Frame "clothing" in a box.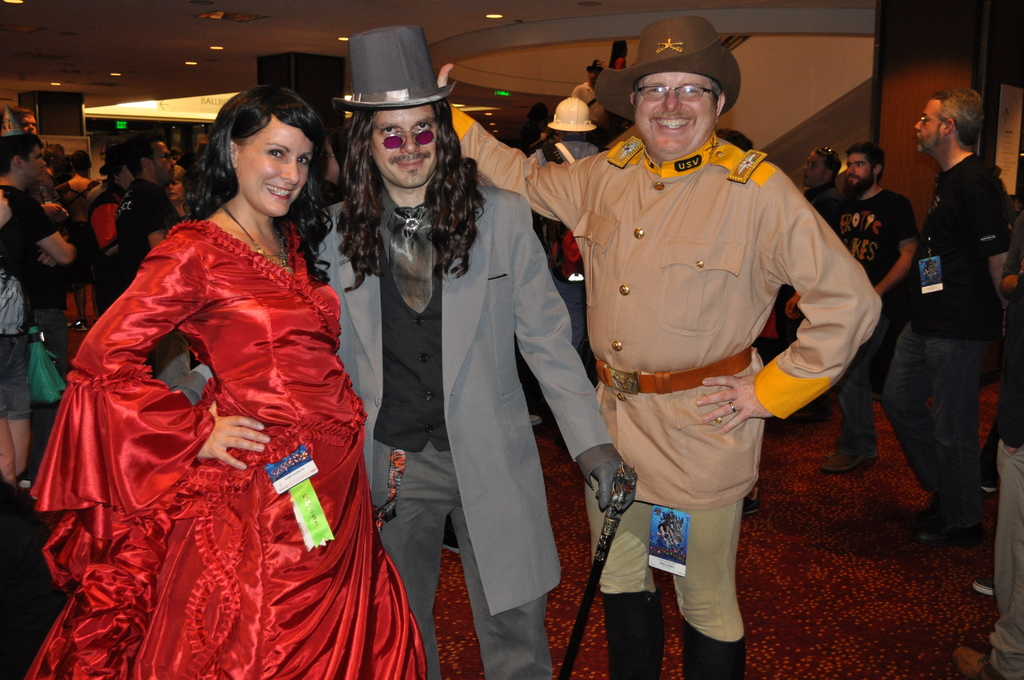
Rect(31, 166, 67, 298).
